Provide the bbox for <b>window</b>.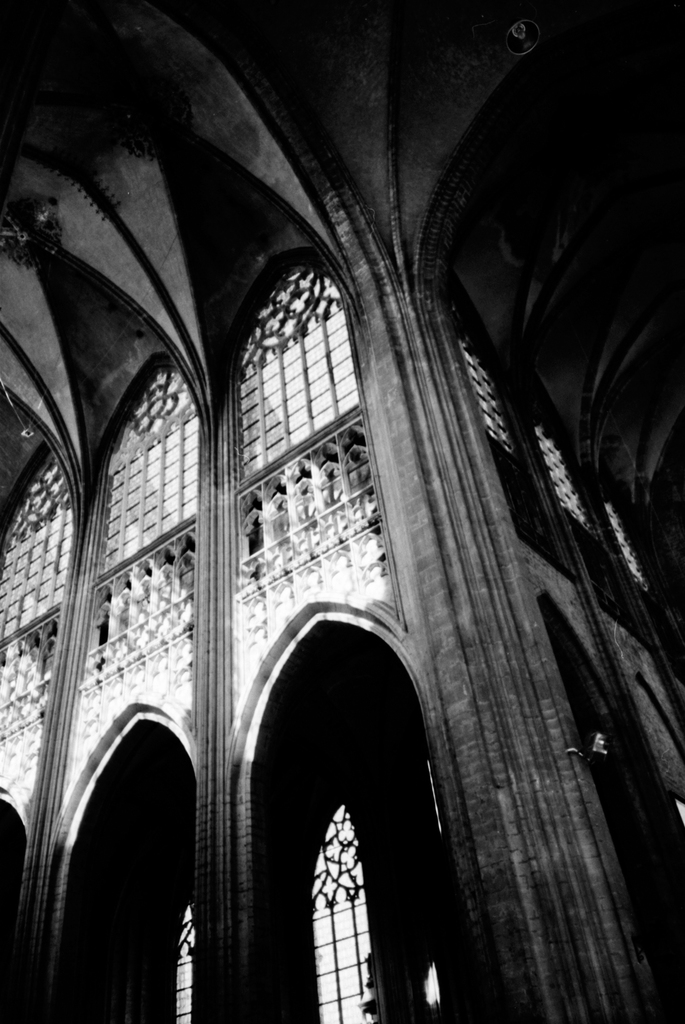
<box>174,900,193,1023</box>.
